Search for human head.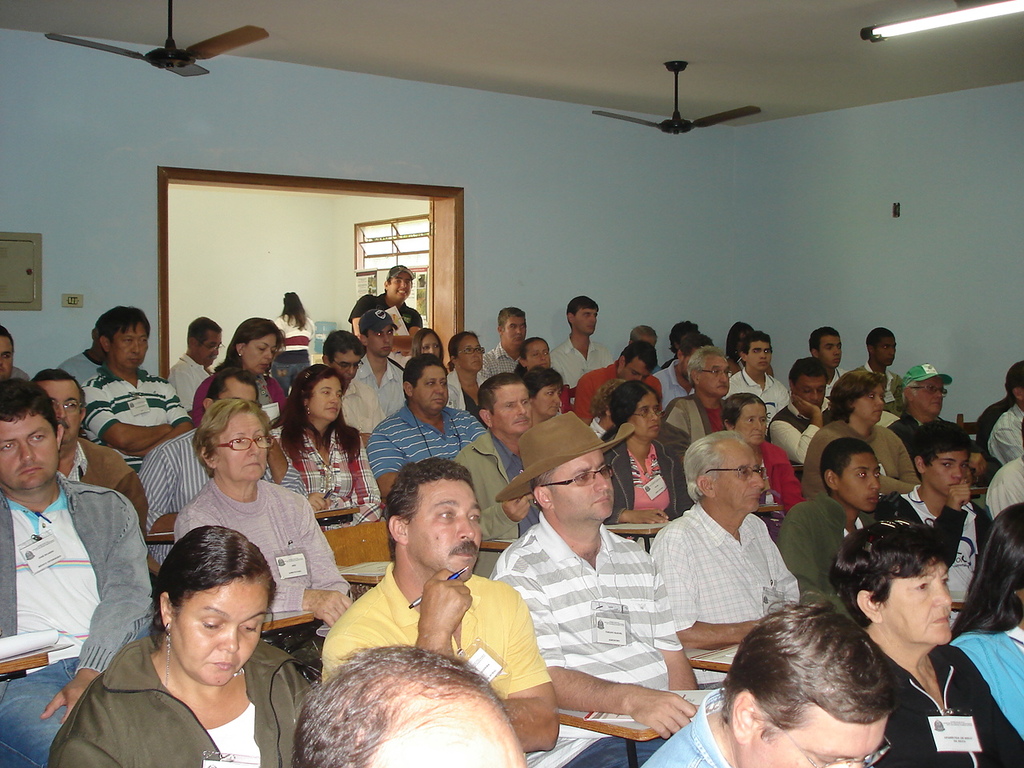
Found at bbox(722, 390, 768, 448).
